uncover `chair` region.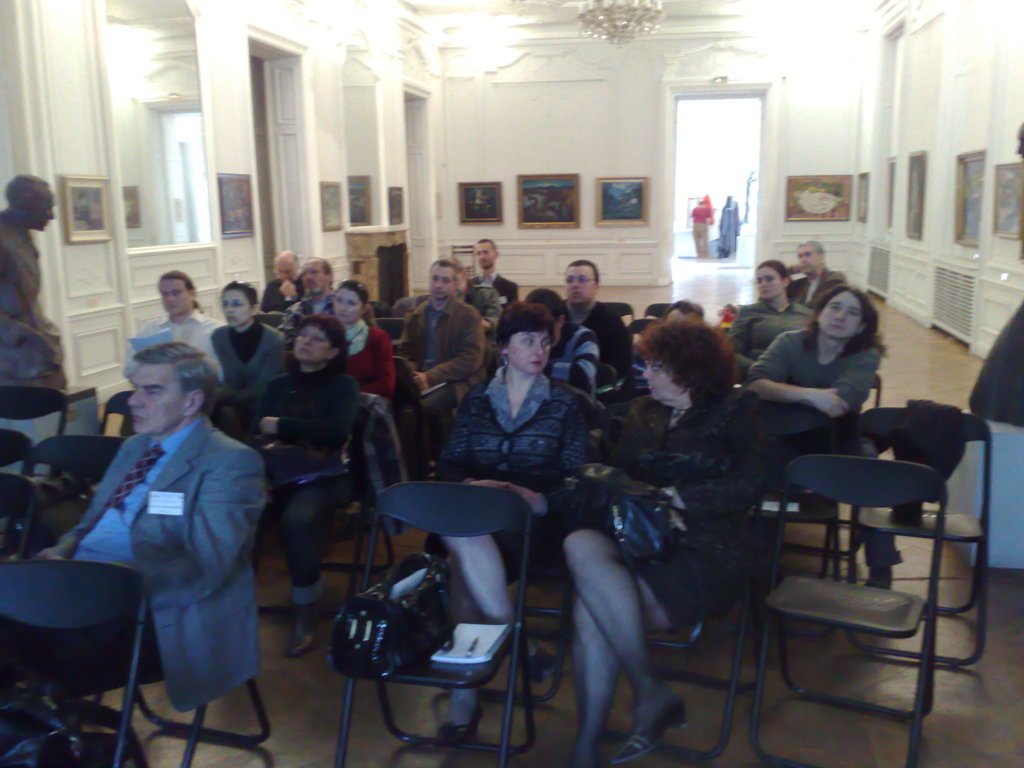
Uncovered: l=742, t=411, r=990, b=740.
